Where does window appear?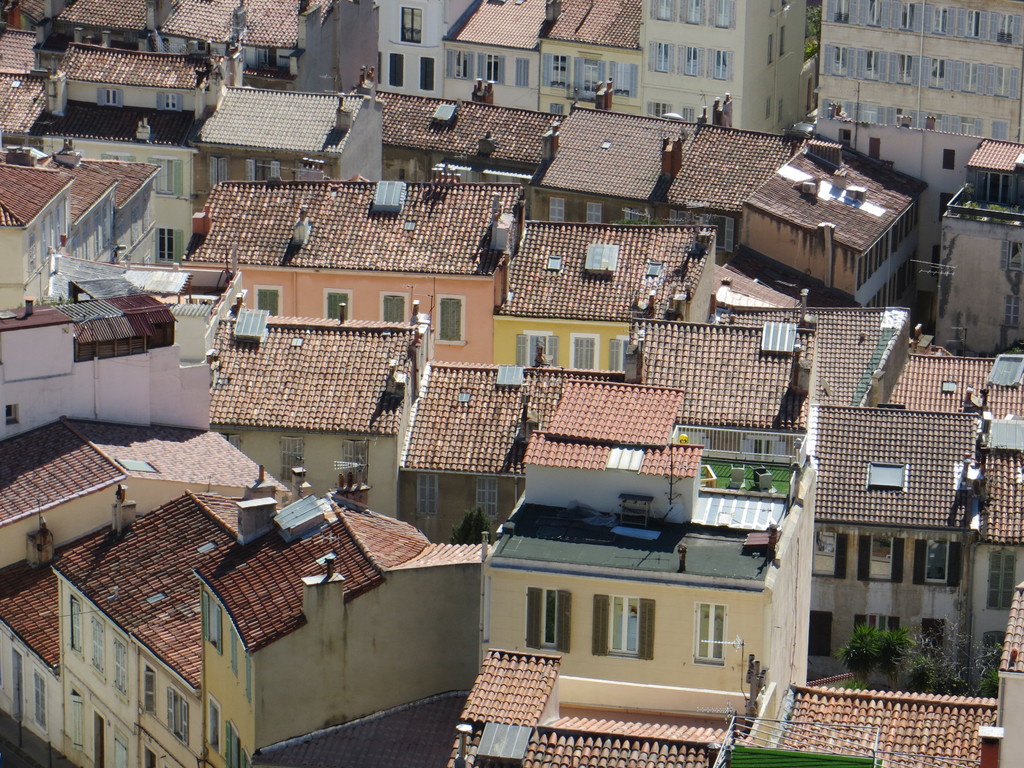
Appears at (112, 729, 128, 767).
